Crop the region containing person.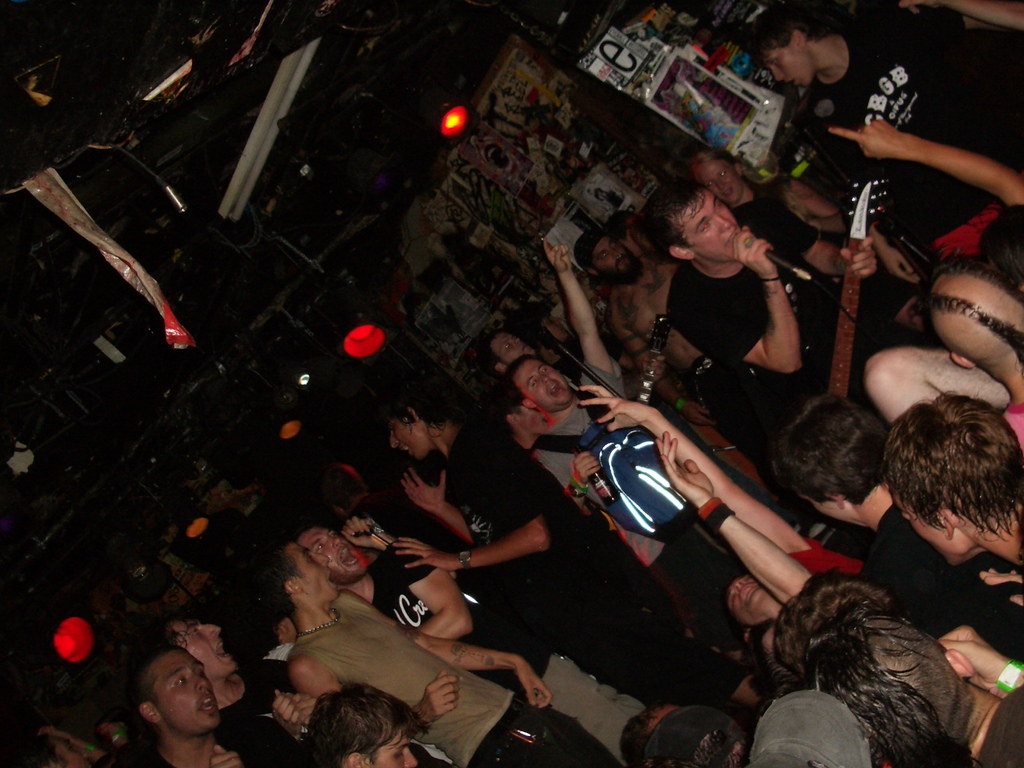
Crop region: BBox(521, 230, 808, 654).
